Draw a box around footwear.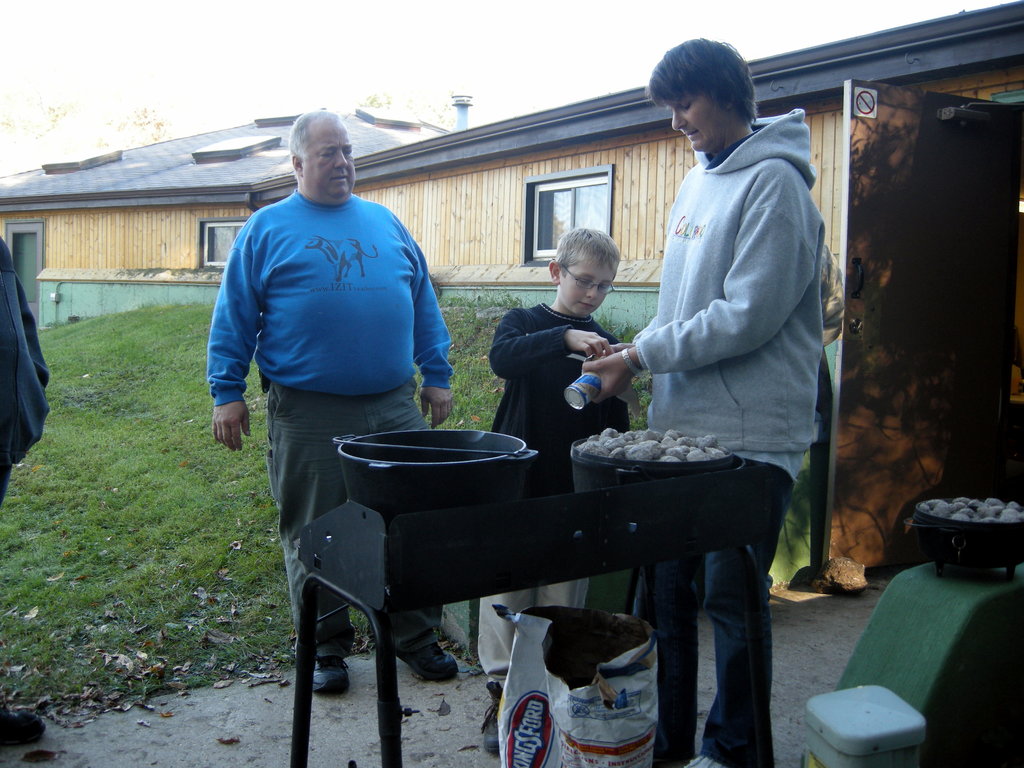
pyautogui.locateOnScreen(312, 654, 351, 698).
